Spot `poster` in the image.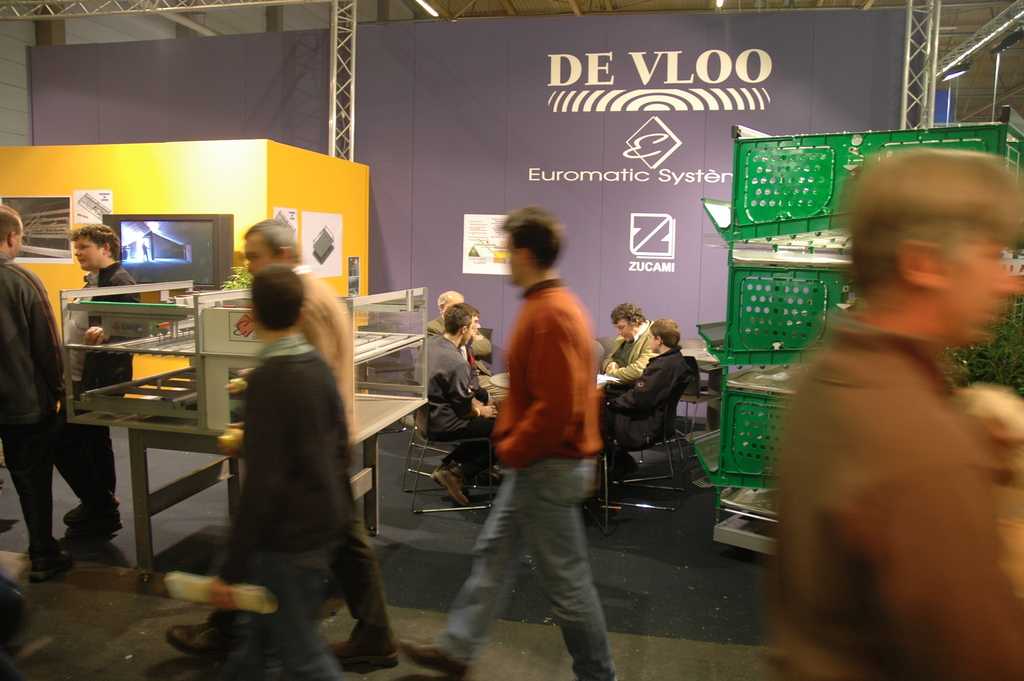
`poster` found at left=301, top=215, right=340, bottom=274.
